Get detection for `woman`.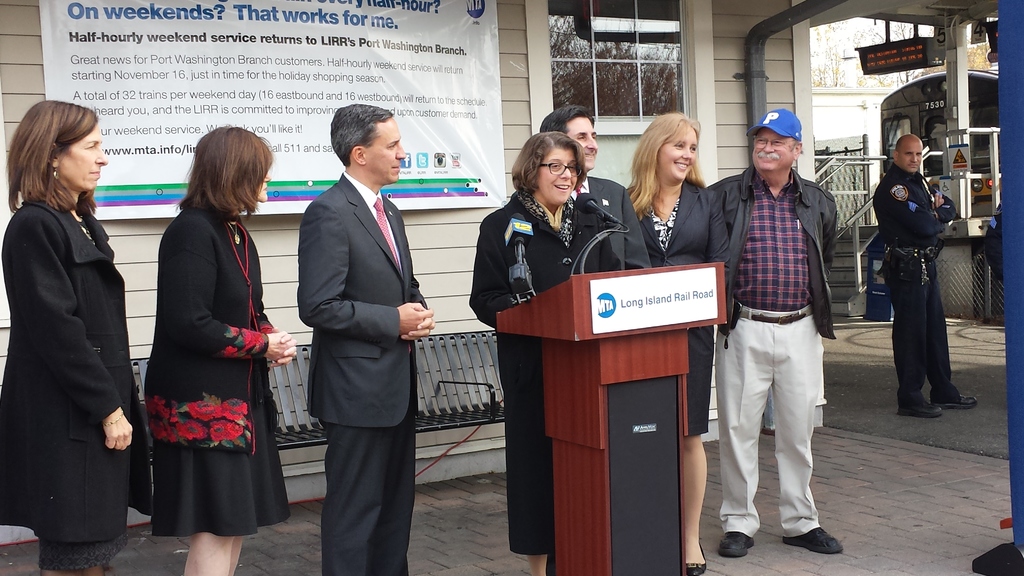
Detection: bbox(618, 108, 731, 575).
